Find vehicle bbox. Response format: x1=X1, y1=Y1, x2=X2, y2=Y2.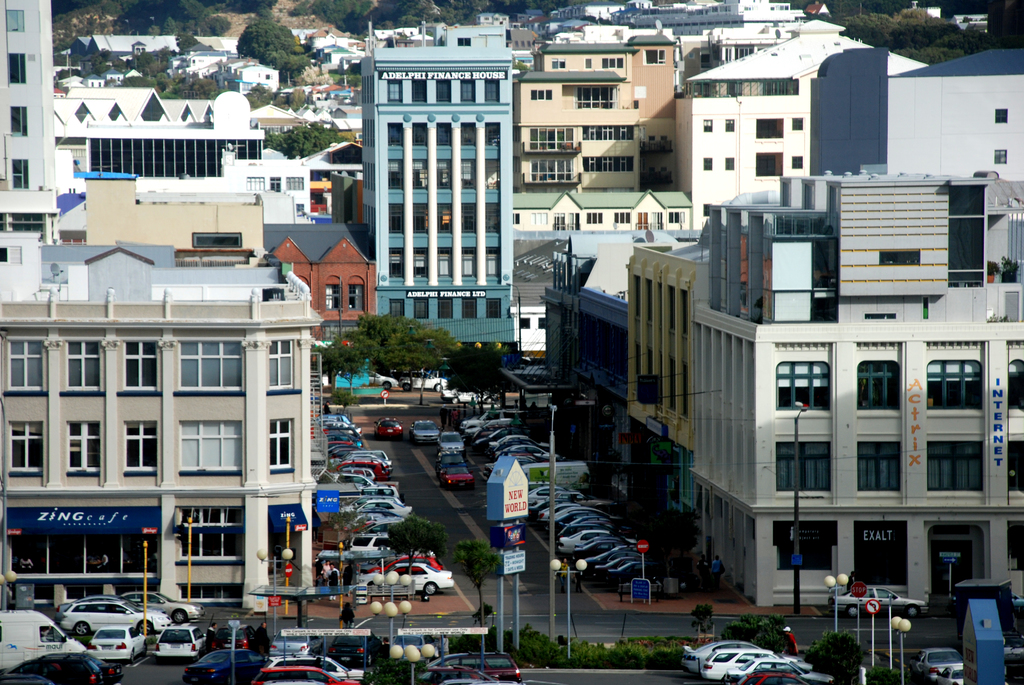
x1=913, y1=649, x2=961, y2=683.
